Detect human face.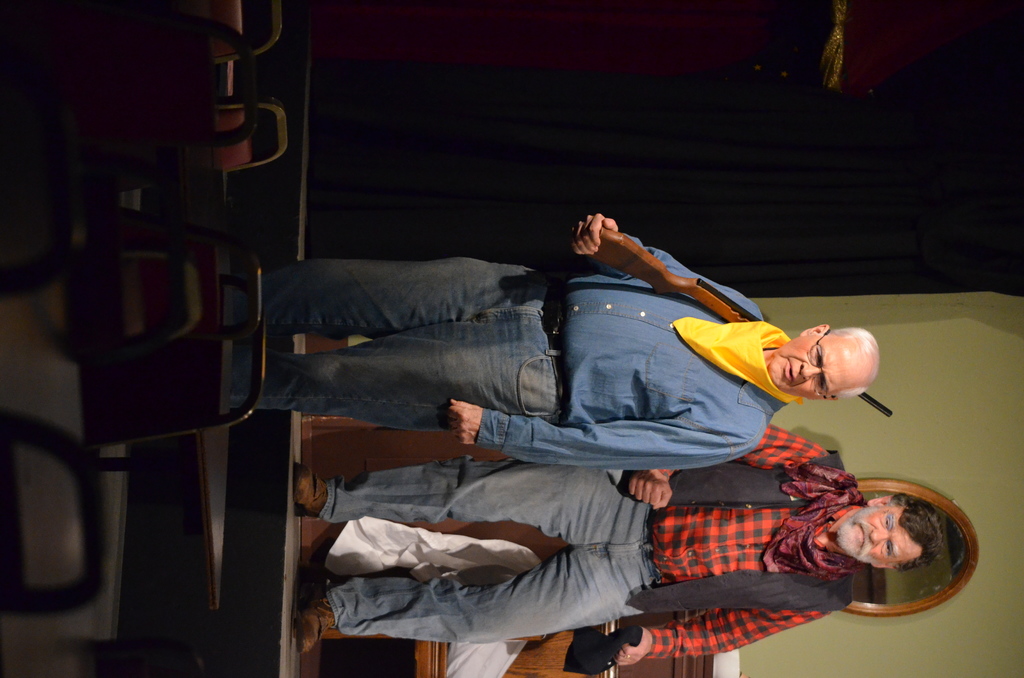
Detected at [left=767, top=332, right=853, bottom=400].
